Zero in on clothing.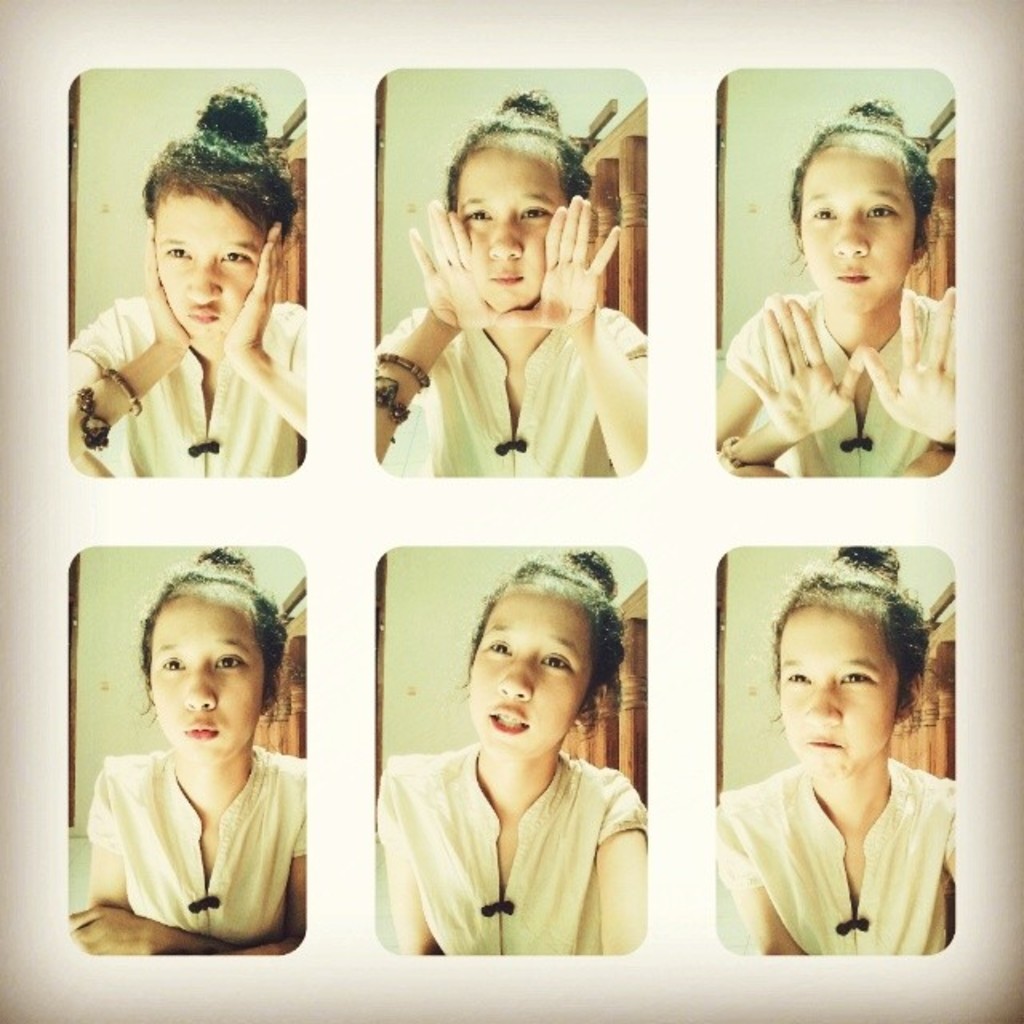
Zeroed in: (x1=86, y1=739, x2=320, y2=971).
